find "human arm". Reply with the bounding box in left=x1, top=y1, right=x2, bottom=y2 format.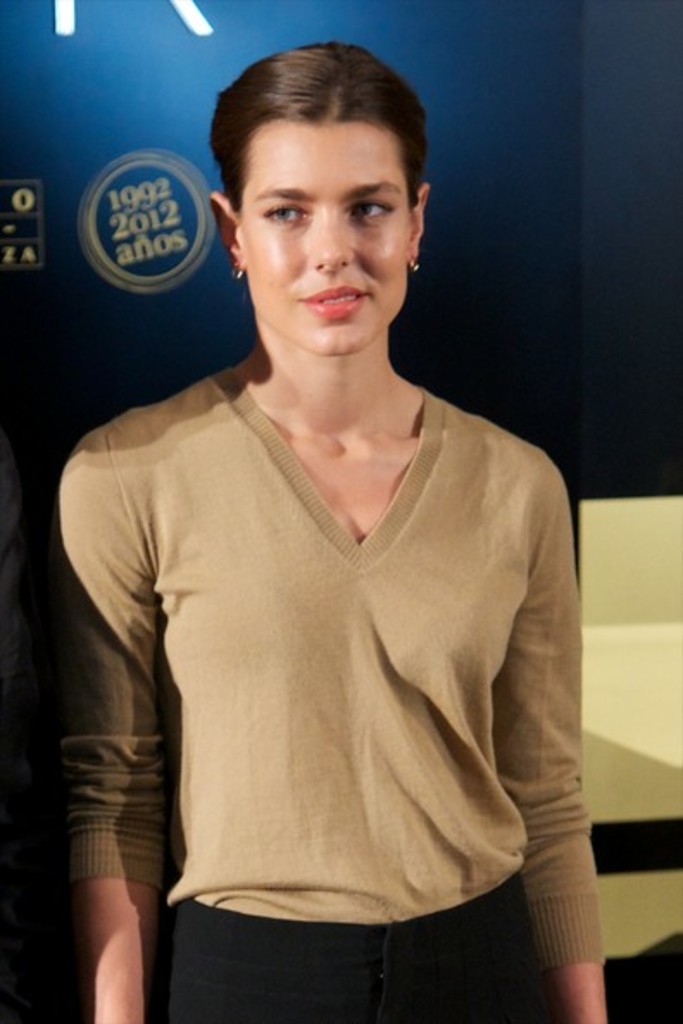
left=486, top=471, right=607, bottom=1021.
